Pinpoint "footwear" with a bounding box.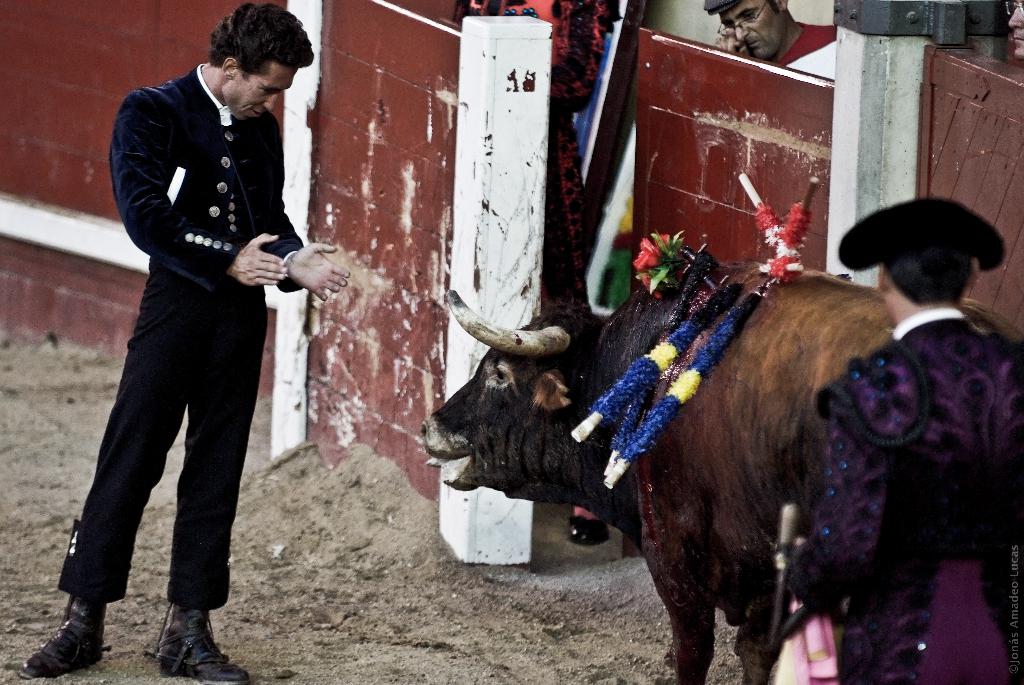
x1=19, y1=609, x2=100, y2=684.
